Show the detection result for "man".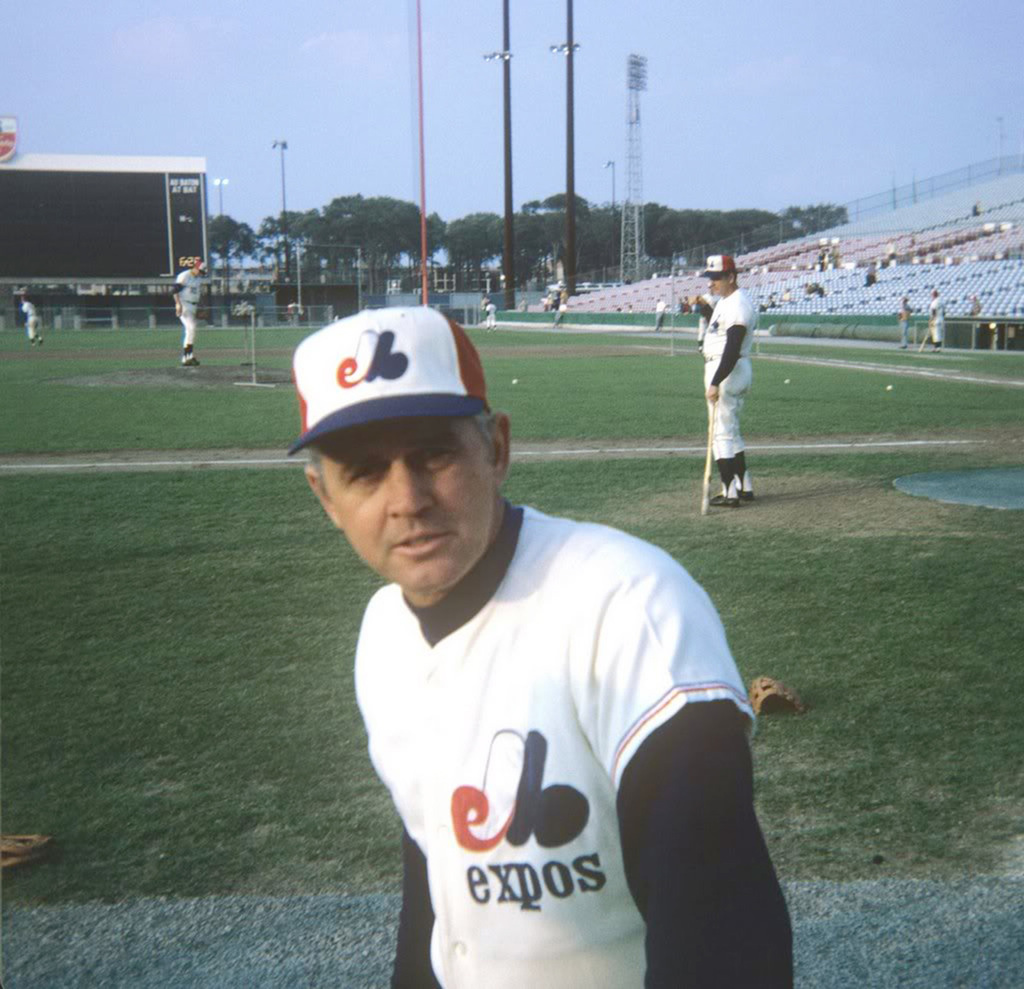
690 249 758 514.
